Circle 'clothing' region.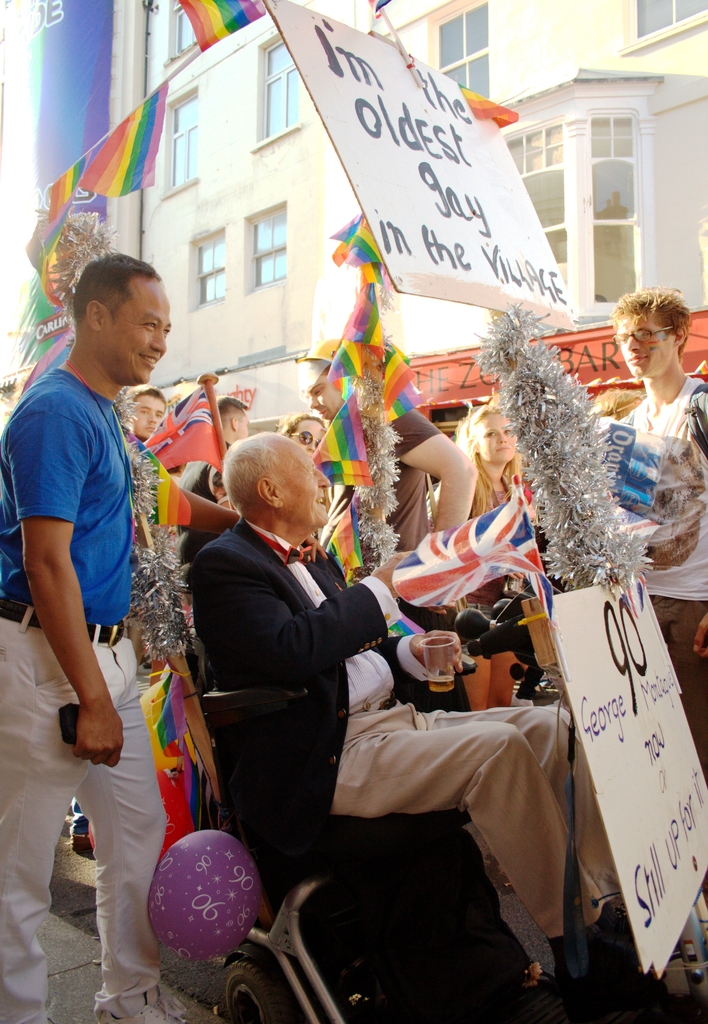
Region: bbox=(0, 369, 162, 1023).
